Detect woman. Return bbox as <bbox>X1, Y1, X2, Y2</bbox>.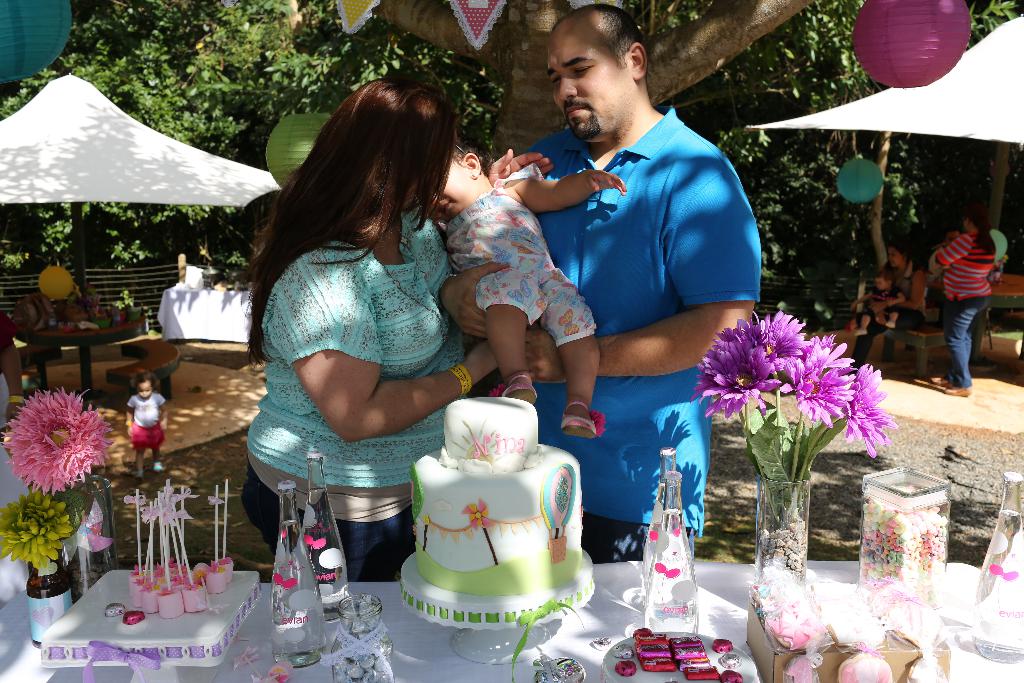
<bbox>220, 71, 504, 547</bbox>.
